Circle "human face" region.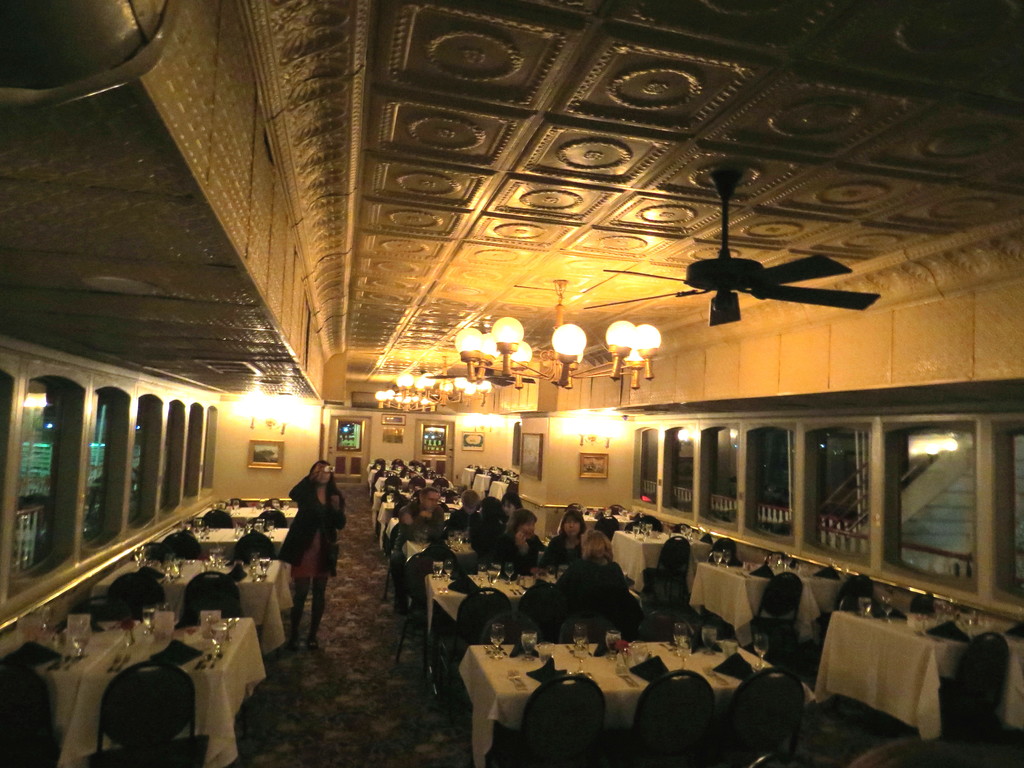
Region: 565/514/580/536.
